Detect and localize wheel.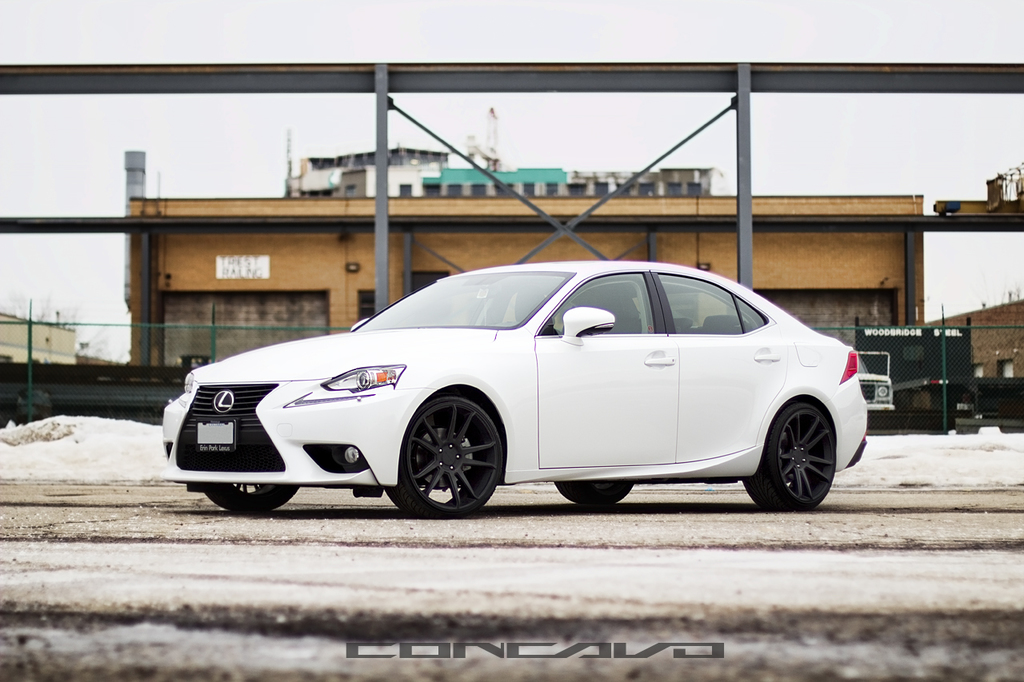
Localized at (x1=206, y1=479, x2=300, y2=515).
